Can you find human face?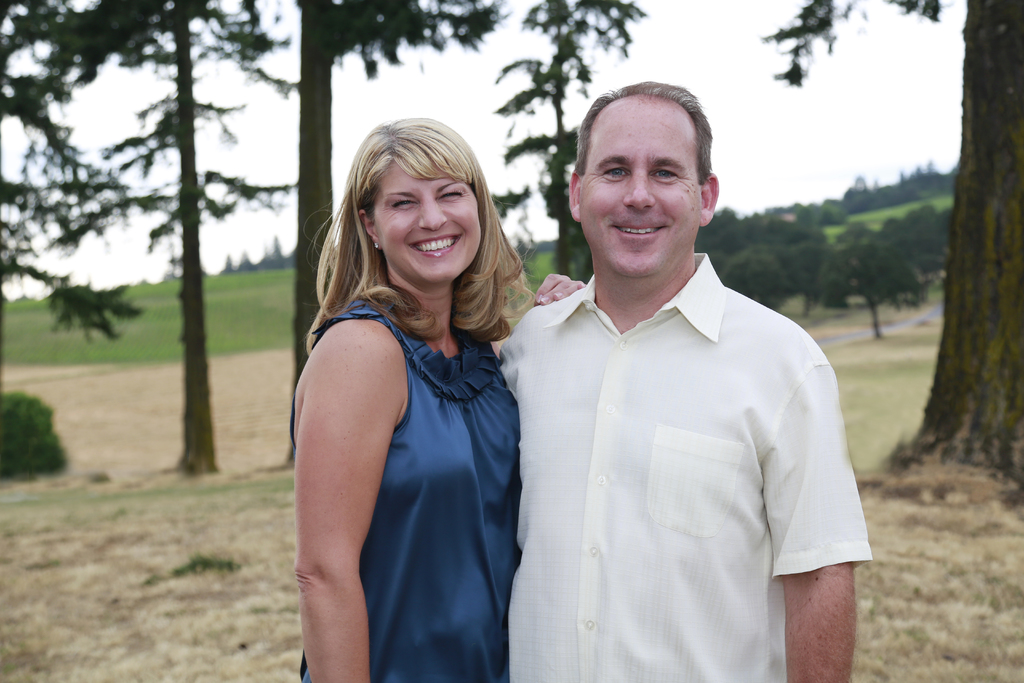
Yes, bounding box: select_region(581, 103, 705, 276).
